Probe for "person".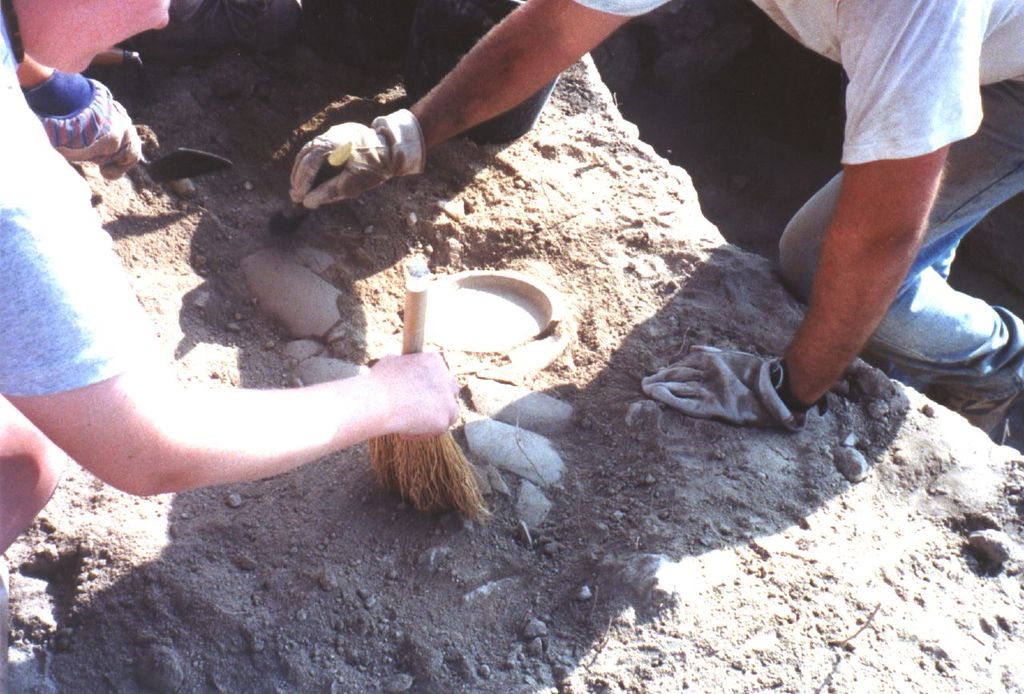
Probe result: [left=0, top=0, right=452, bottom=670].
